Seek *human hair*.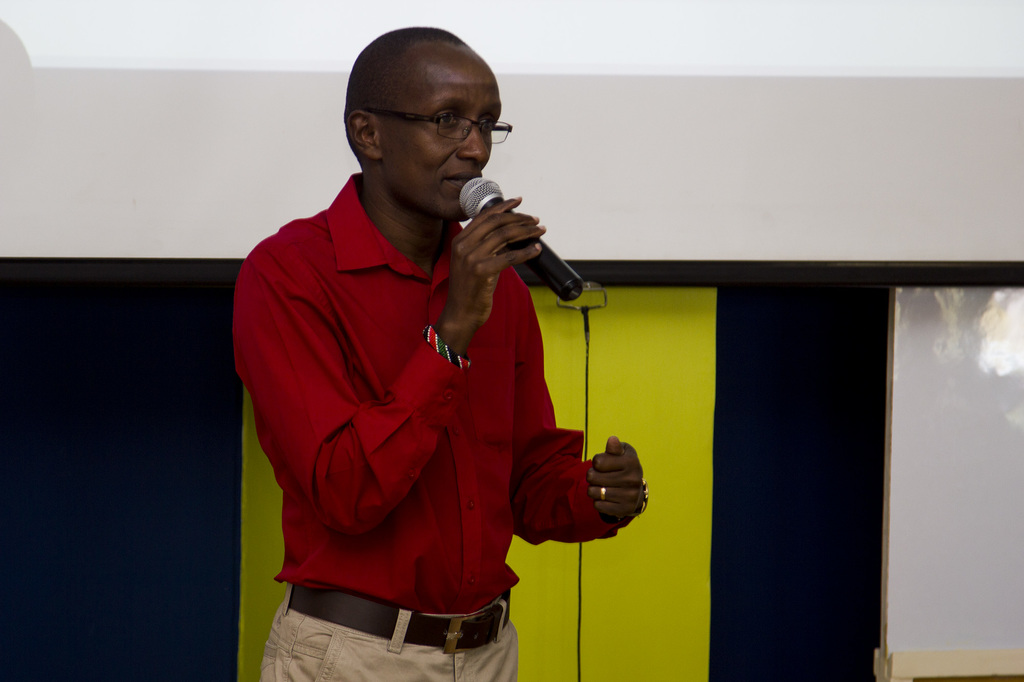
detection(345, 17, 468, 141).
